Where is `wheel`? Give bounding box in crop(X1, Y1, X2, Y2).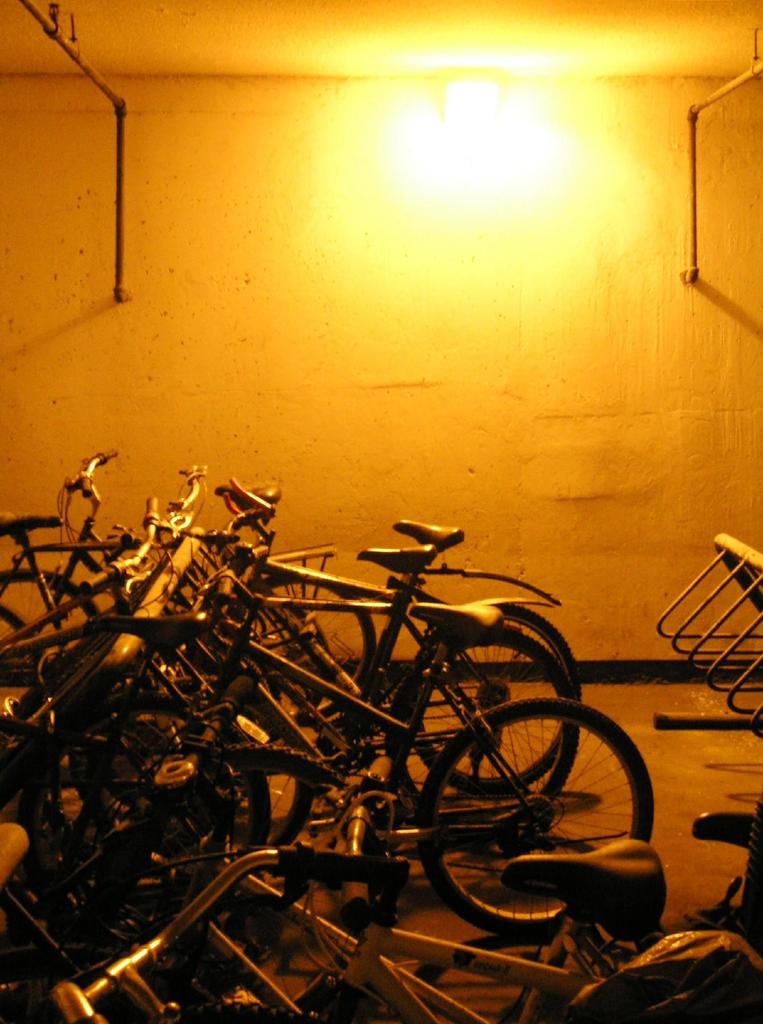
crop(411, 600, 575, 797).
